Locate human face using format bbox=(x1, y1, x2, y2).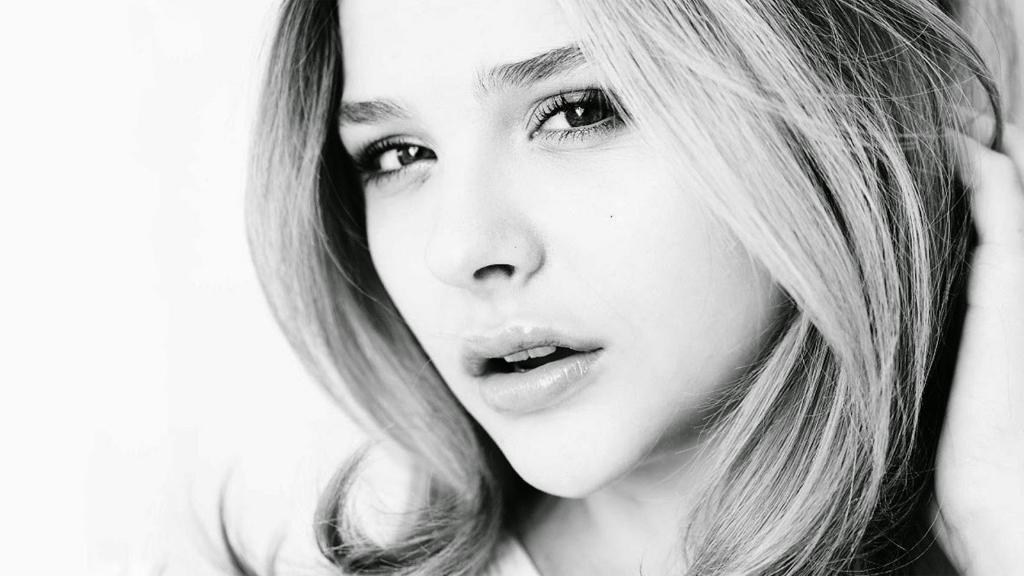
bbox=(337, 0, 766, 500).
